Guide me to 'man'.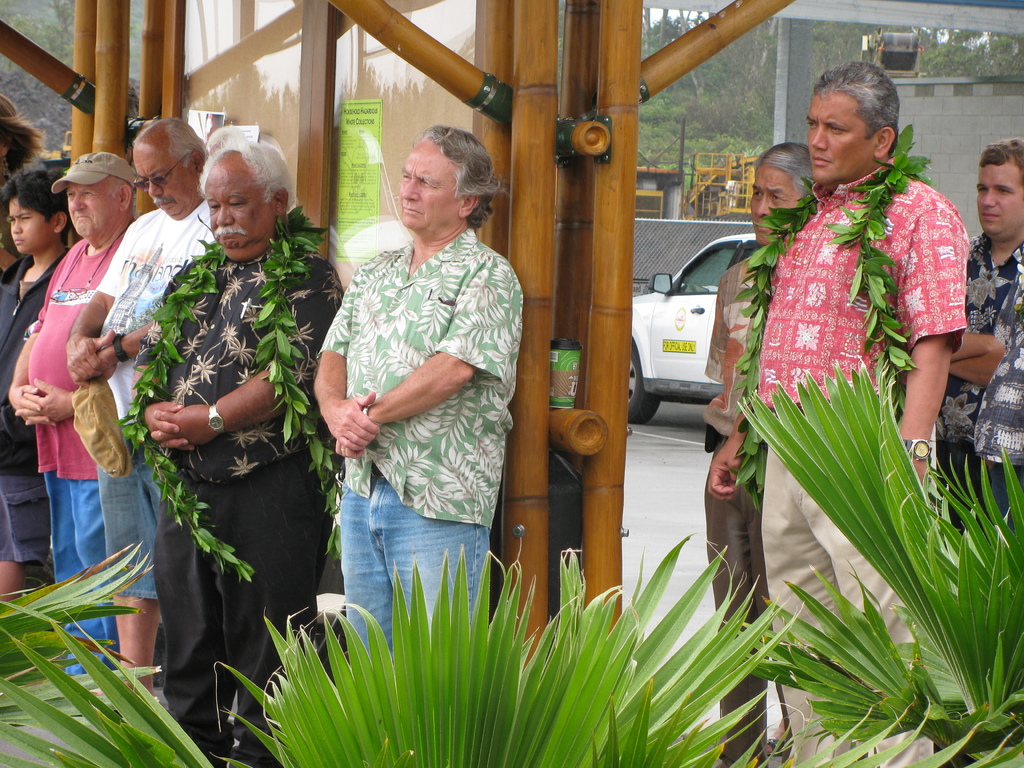
Guidance: pyautogui.locateOnScreen(127, 136, 340, 767).
